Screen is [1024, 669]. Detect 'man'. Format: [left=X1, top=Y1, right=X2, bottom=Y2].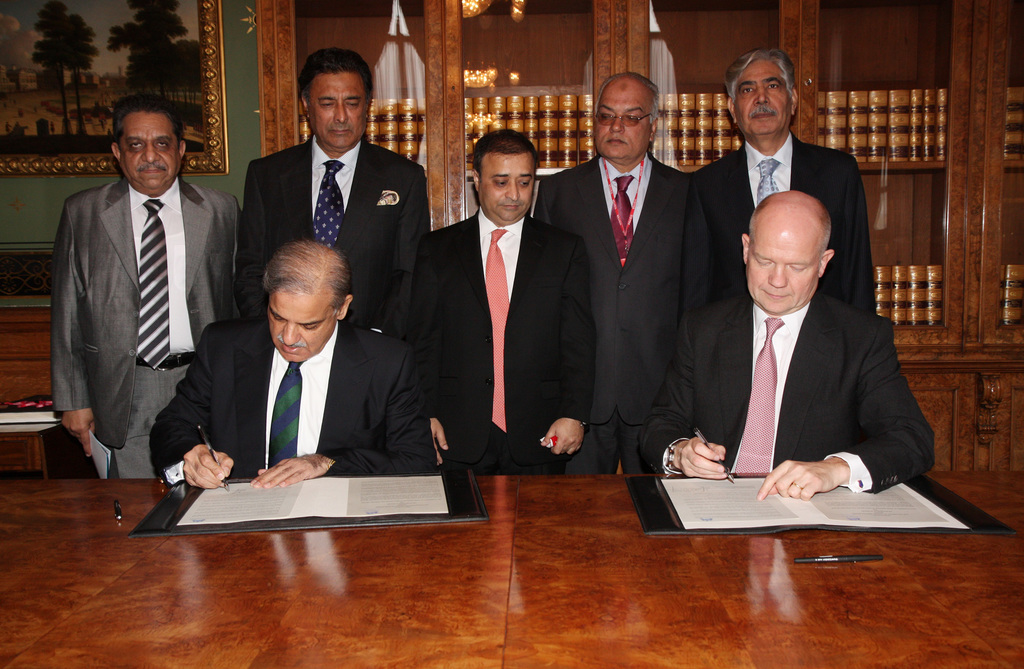
[left=40, top=100, right=252, bottom=505].
